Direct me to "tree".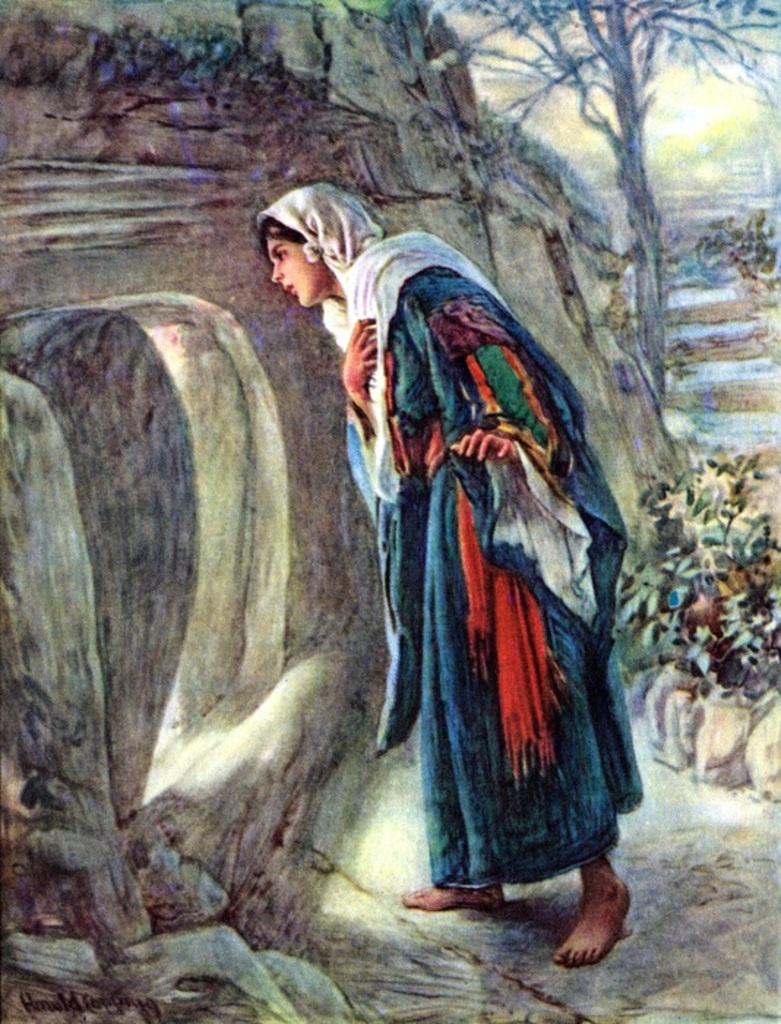
Direction: (x1=426, y1=0, x2=780, y2=407).
